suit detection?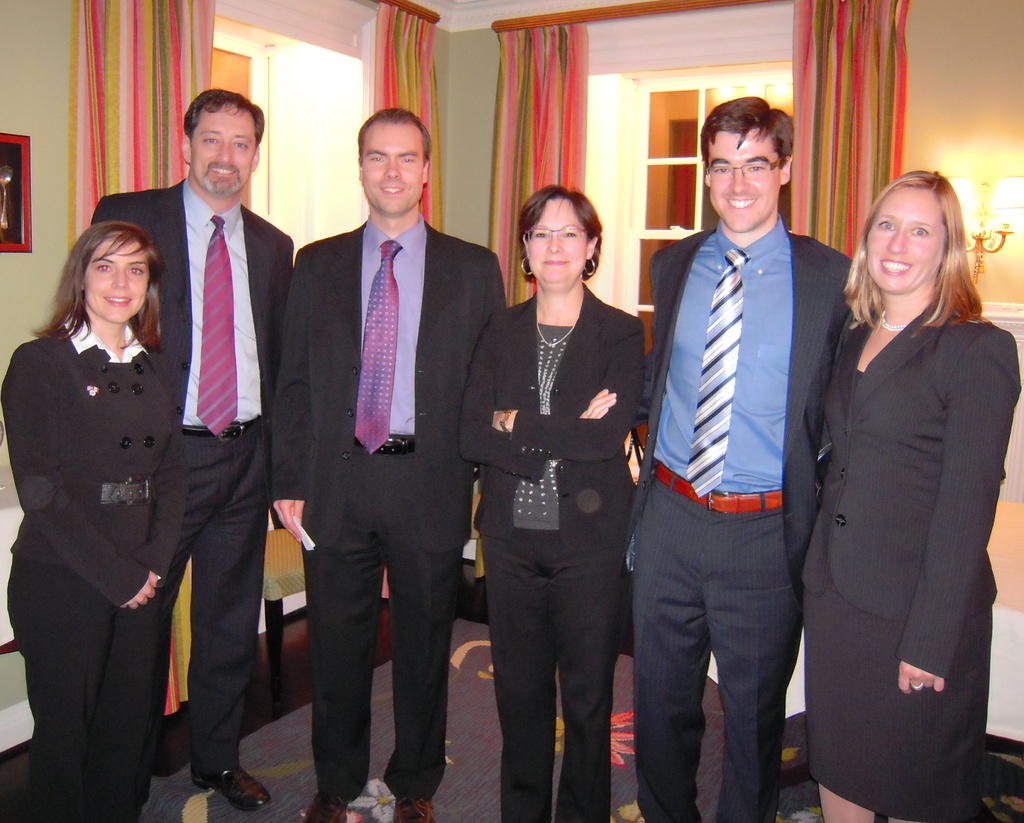
detection(466, 203, 639, 813)
